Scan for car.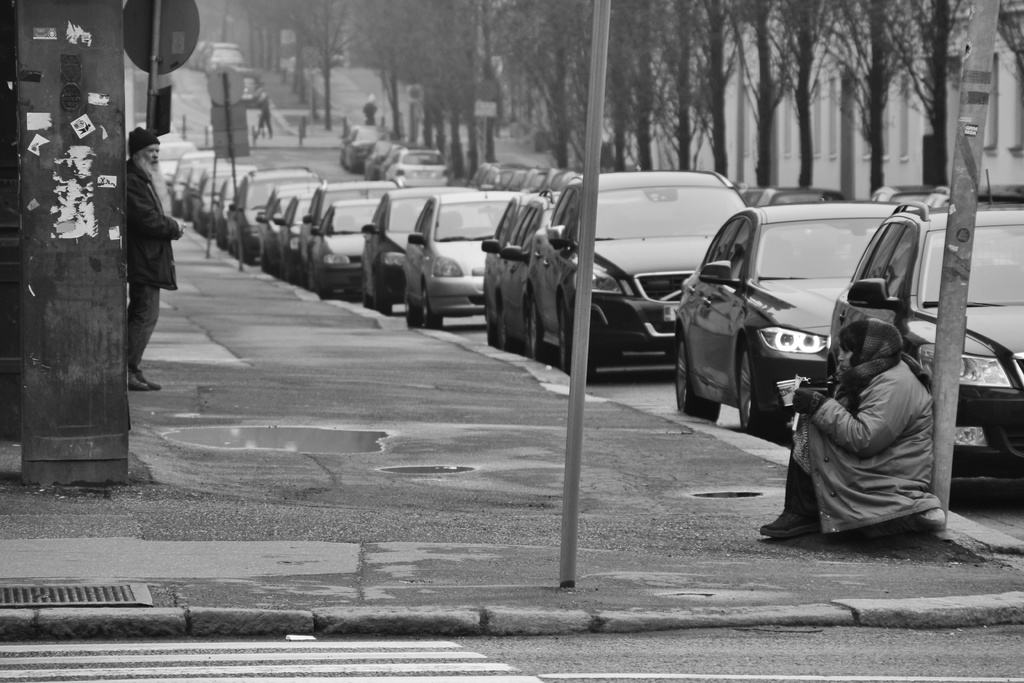
Scan result: 337 124 397 175.
